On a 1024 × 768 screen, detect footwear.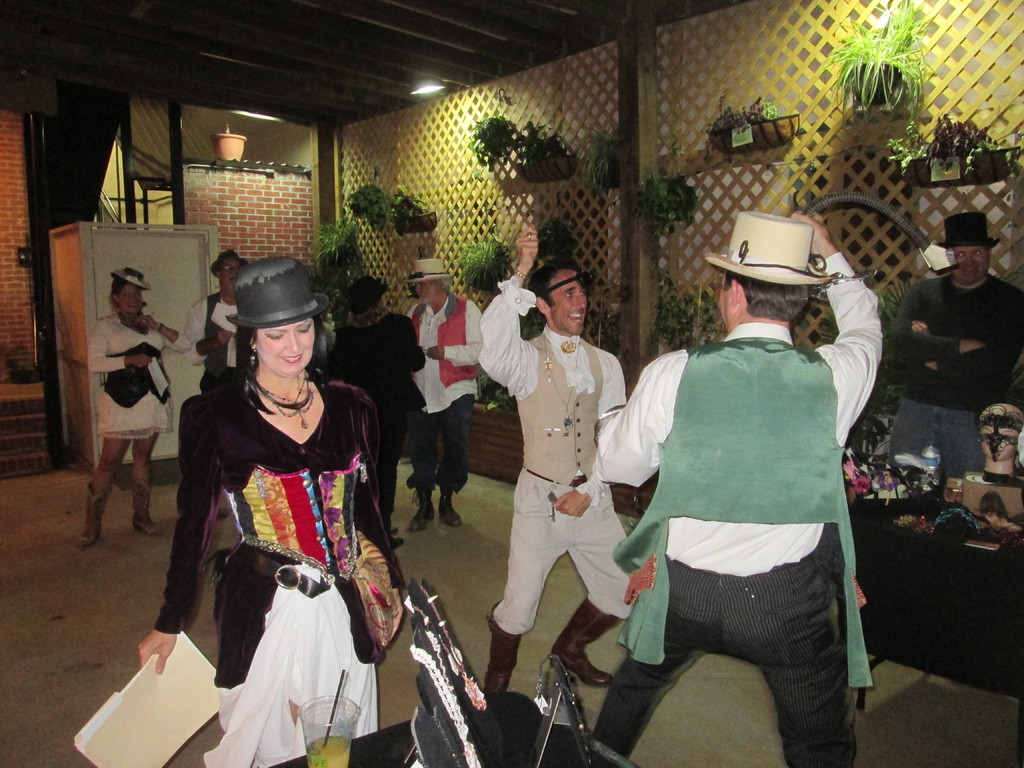
BBox(438, 487, 463, 527).
